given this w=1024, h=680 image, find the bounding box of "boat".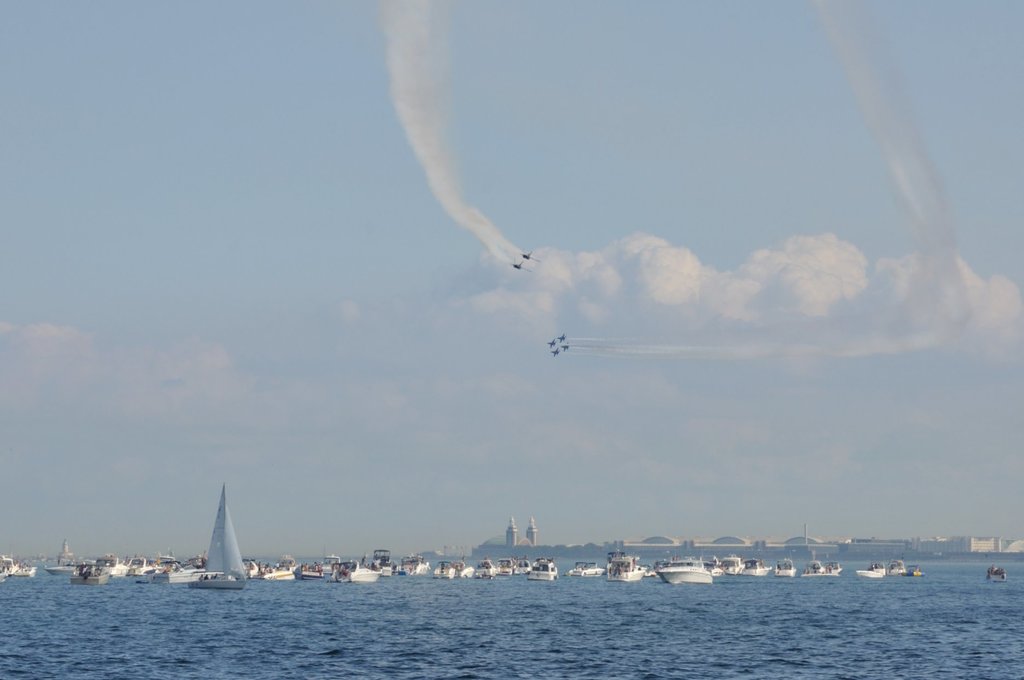
x1=497 y1=556 x2=514 y2=575.
